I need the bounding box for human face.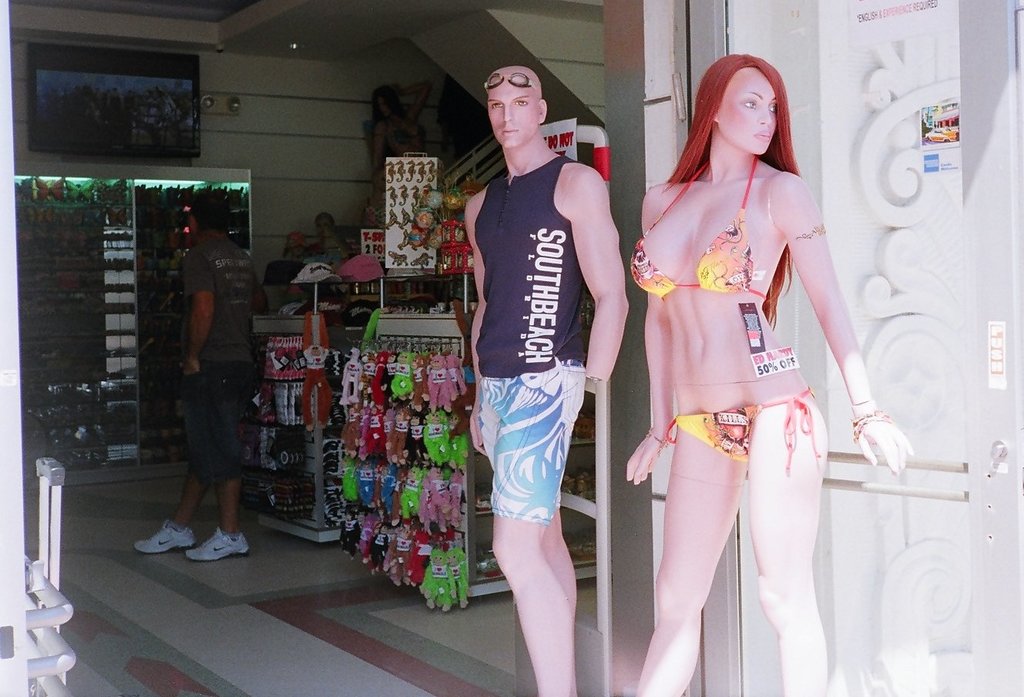
Here it is: {"left": 718, "top": 69, "right": 781, "bottom": 155}.
